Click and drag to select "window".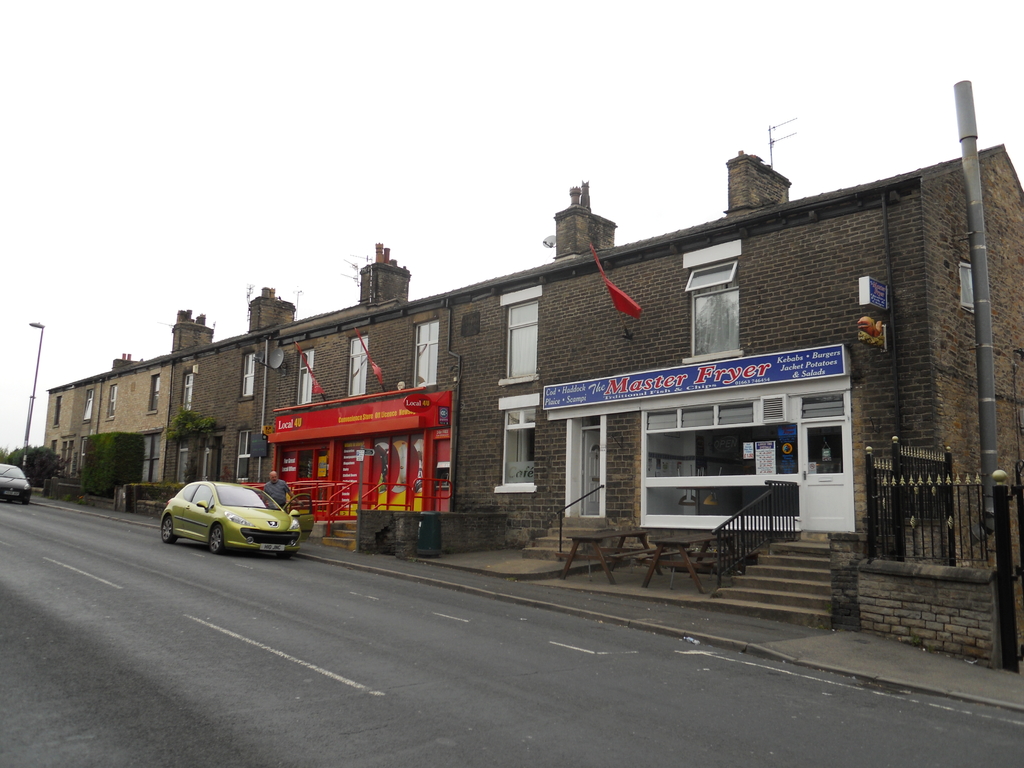
Selection: <bbox>641, 394, 849, 430</bbox>.
